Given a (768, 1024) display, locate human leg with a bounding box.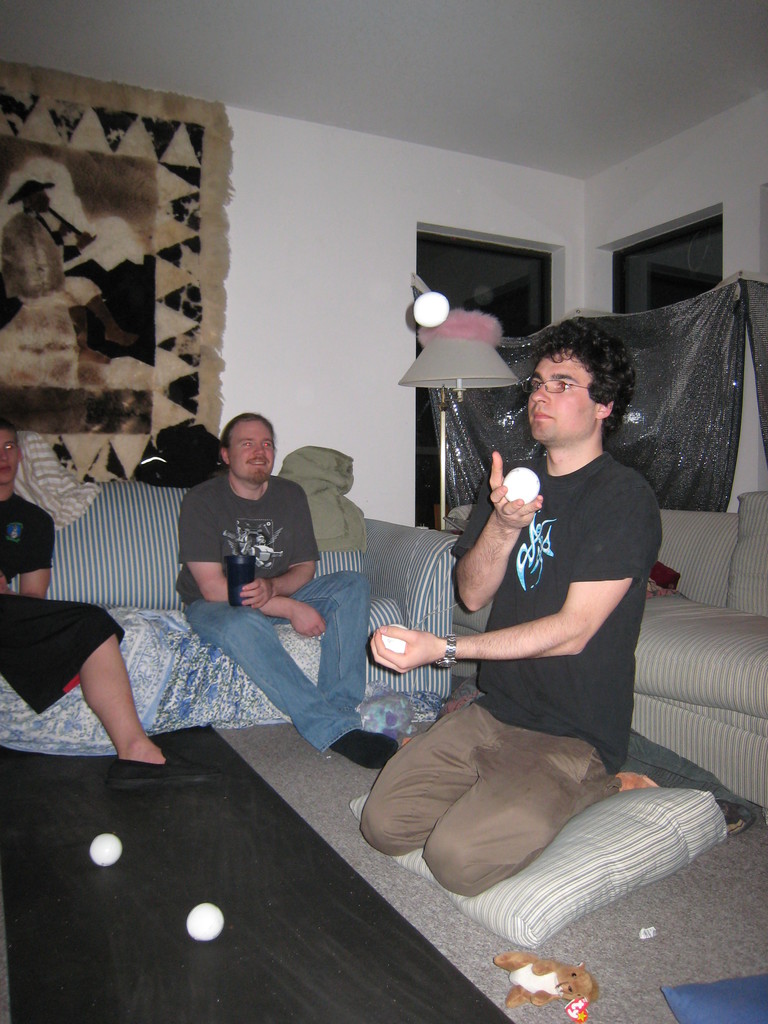
Located: [x1=177, y1=585, x2=400, y2=762].
